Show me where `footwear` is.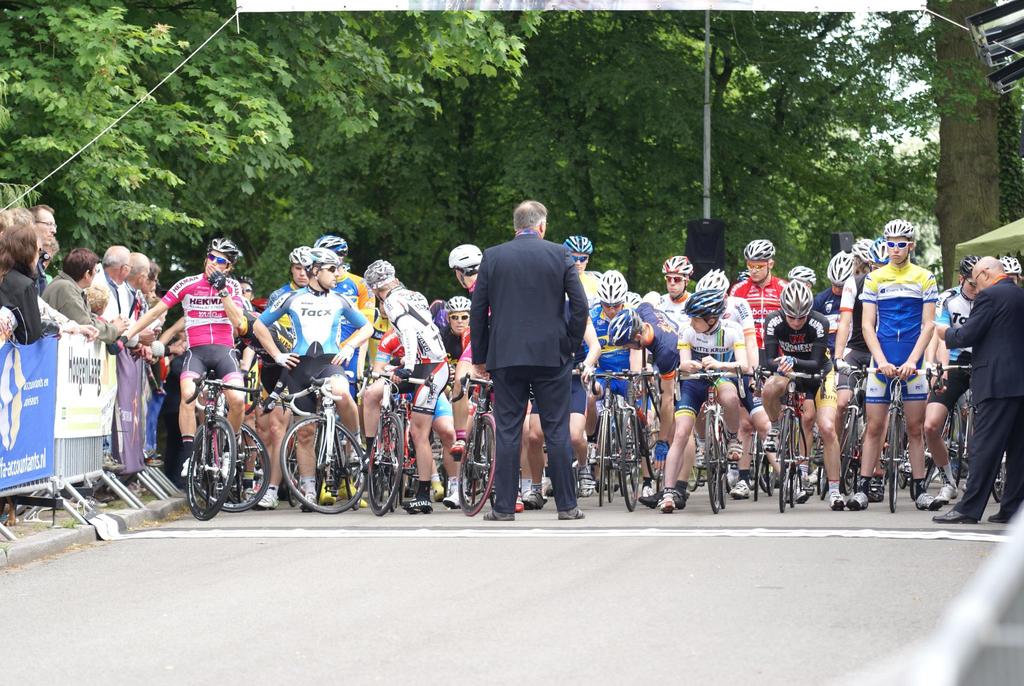
`footwear` is at BBox(181, 457, 197, 477).
